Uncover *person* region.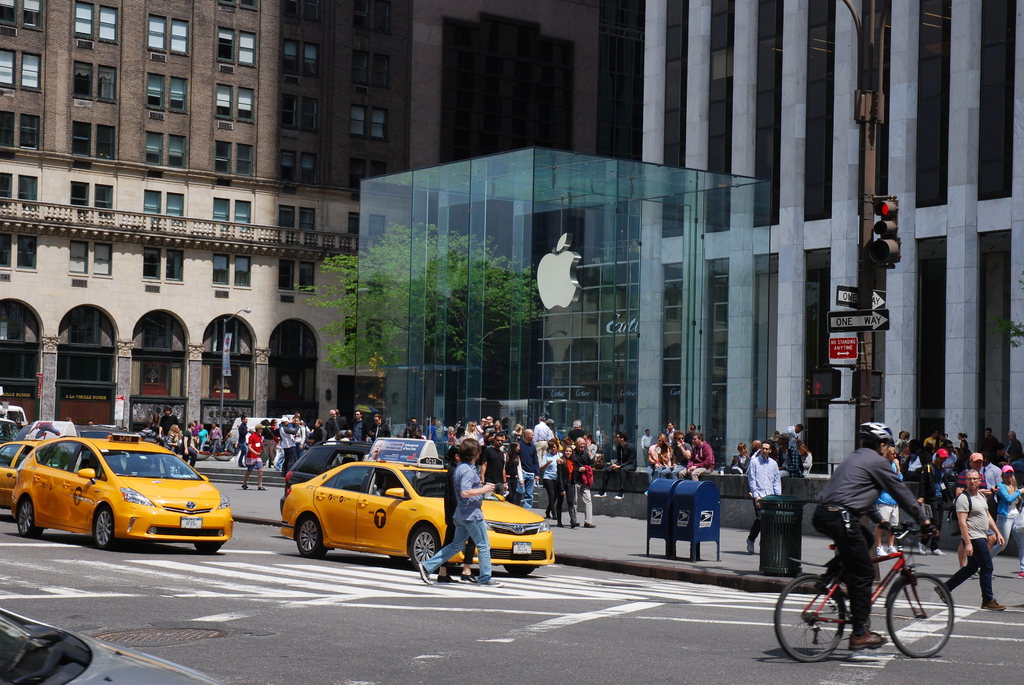
Uncovered: detection(375, 408, 395, 445).
